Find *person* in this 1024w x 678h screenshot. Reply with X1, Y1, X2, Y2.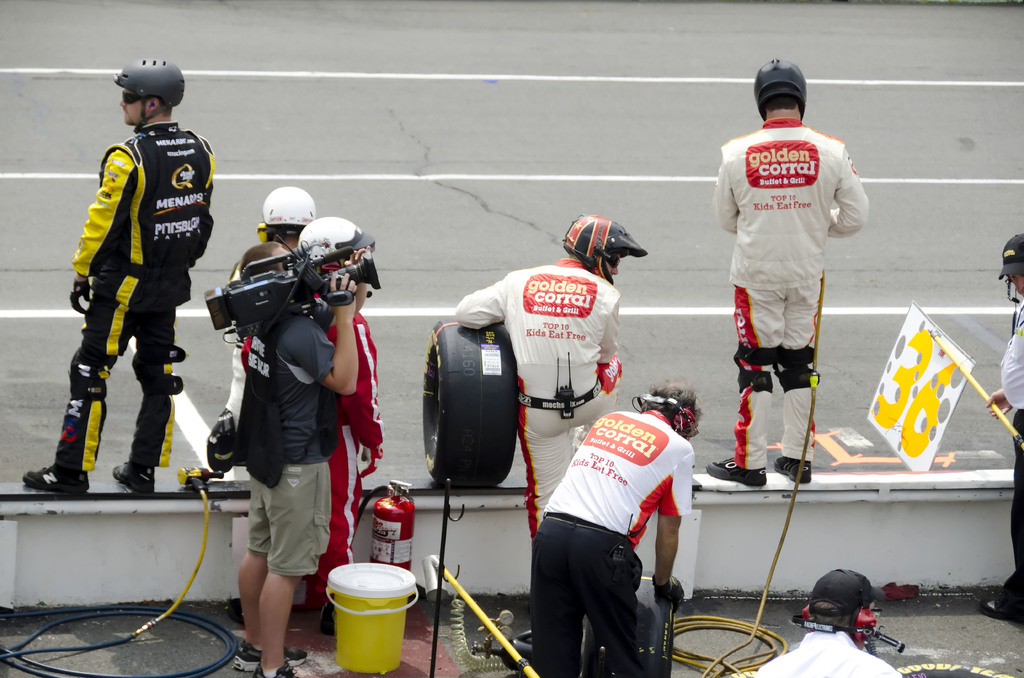
205, 191, 321, 585.
